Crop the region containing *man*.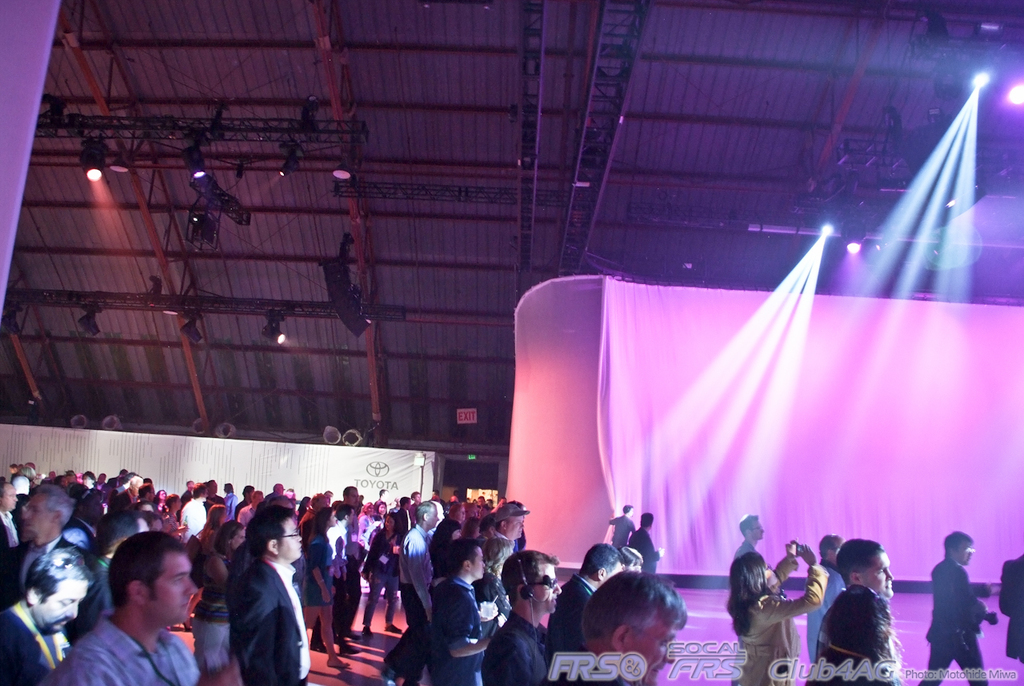
Crop region: <bbox>425, 536, 499, 685</bbox>.
